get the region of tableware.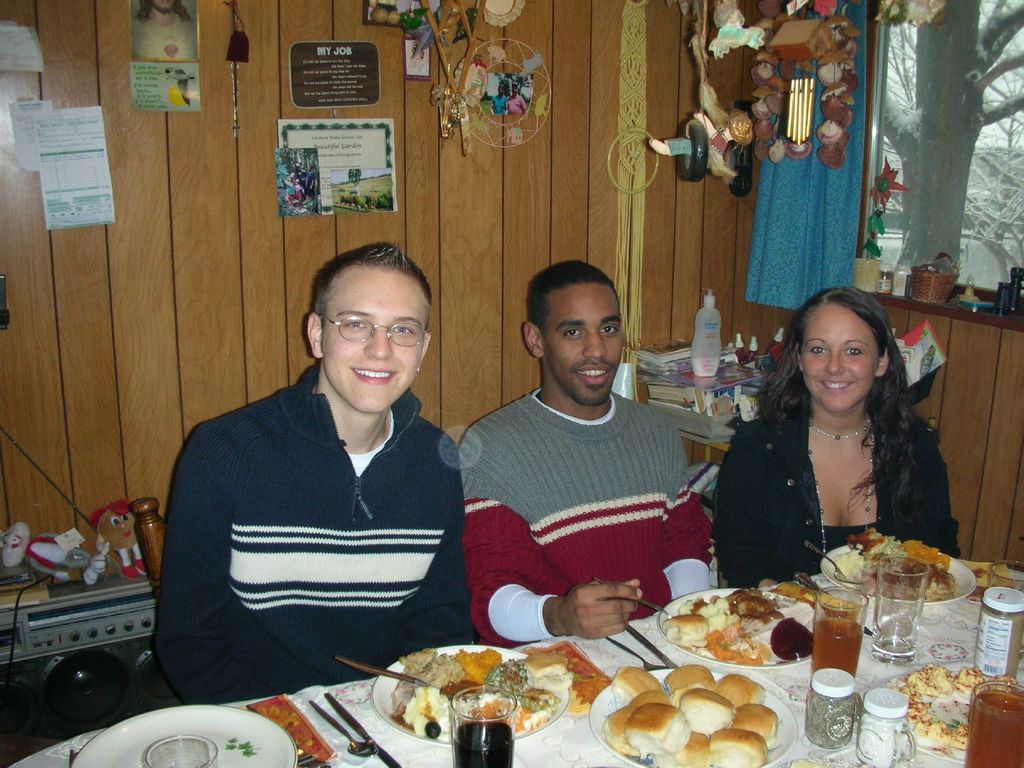
817, 527, 984, 595.
